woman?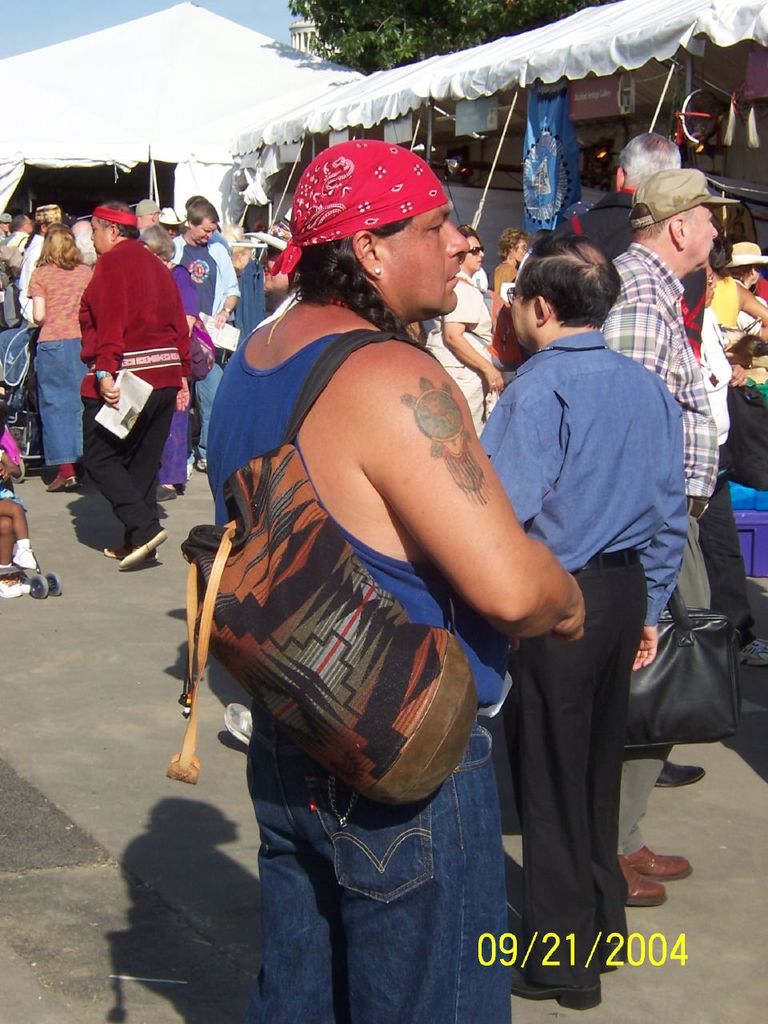
(489, 224, 531, 300)
